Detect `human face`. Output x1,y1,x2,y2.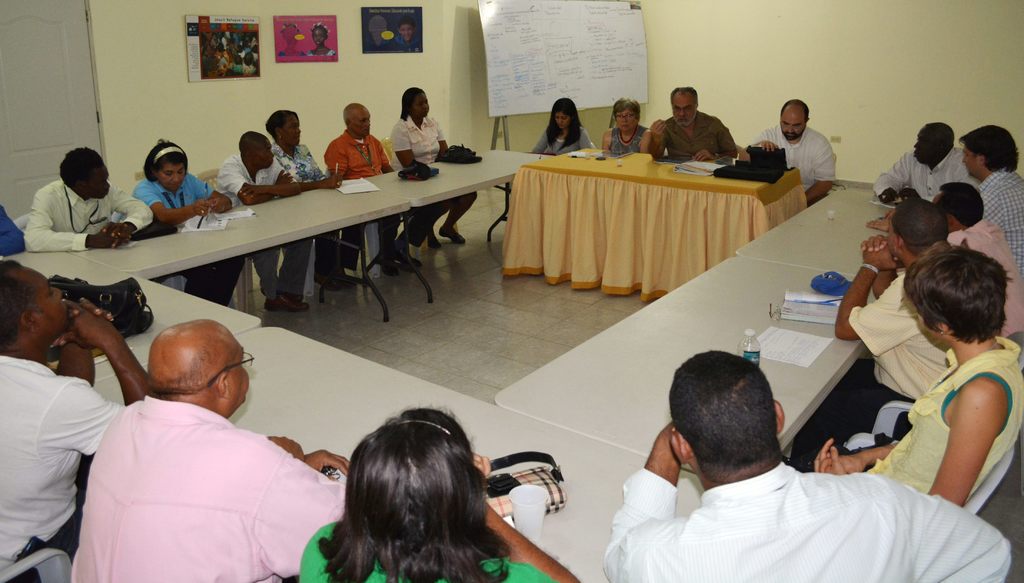
315,29,326,49.
